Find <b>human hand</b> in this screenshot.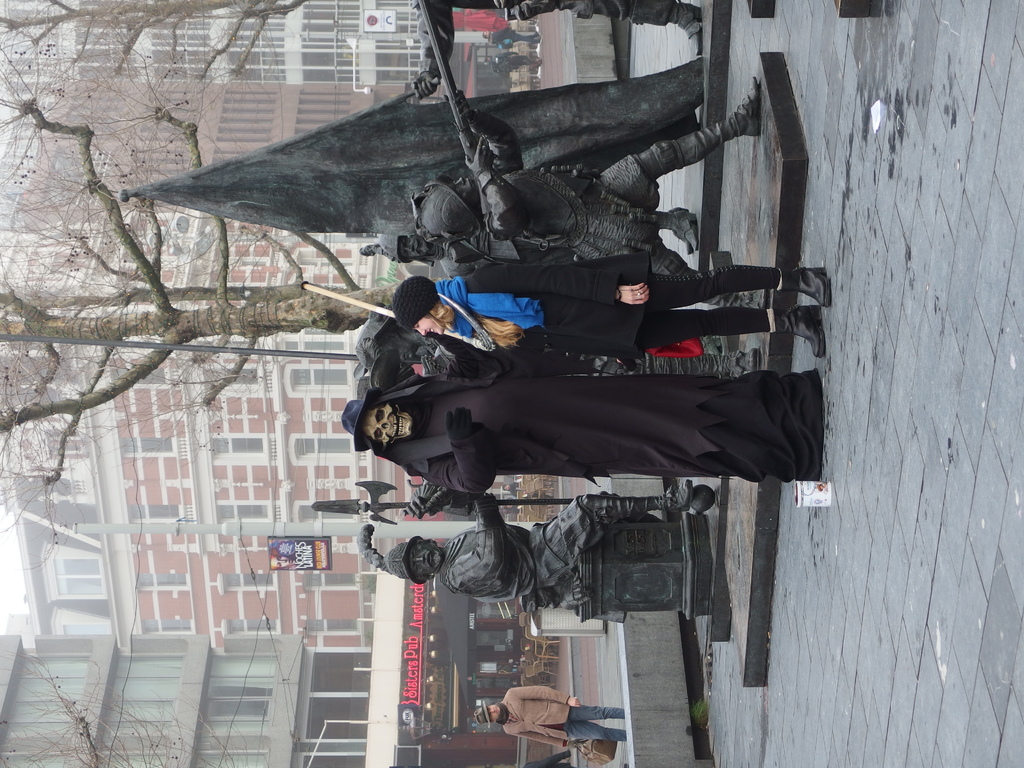
The bounding box for <b>human hand</b> is 500, 2, 550, 22.
